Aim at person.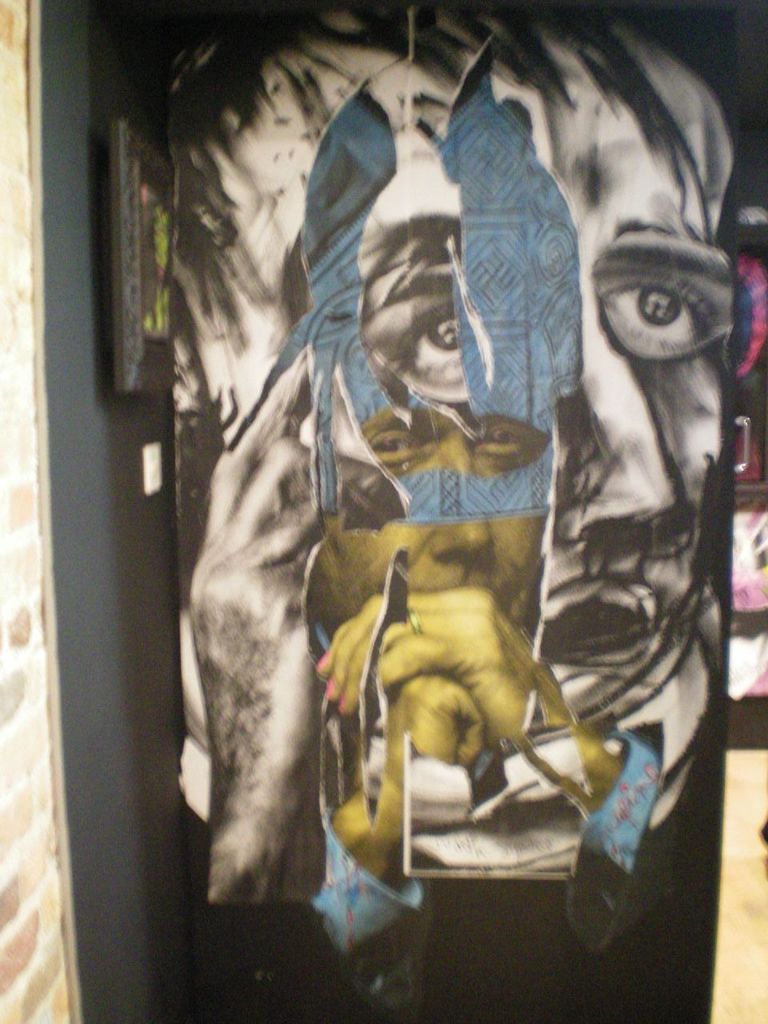
Aimed at 304 370 566 894.
